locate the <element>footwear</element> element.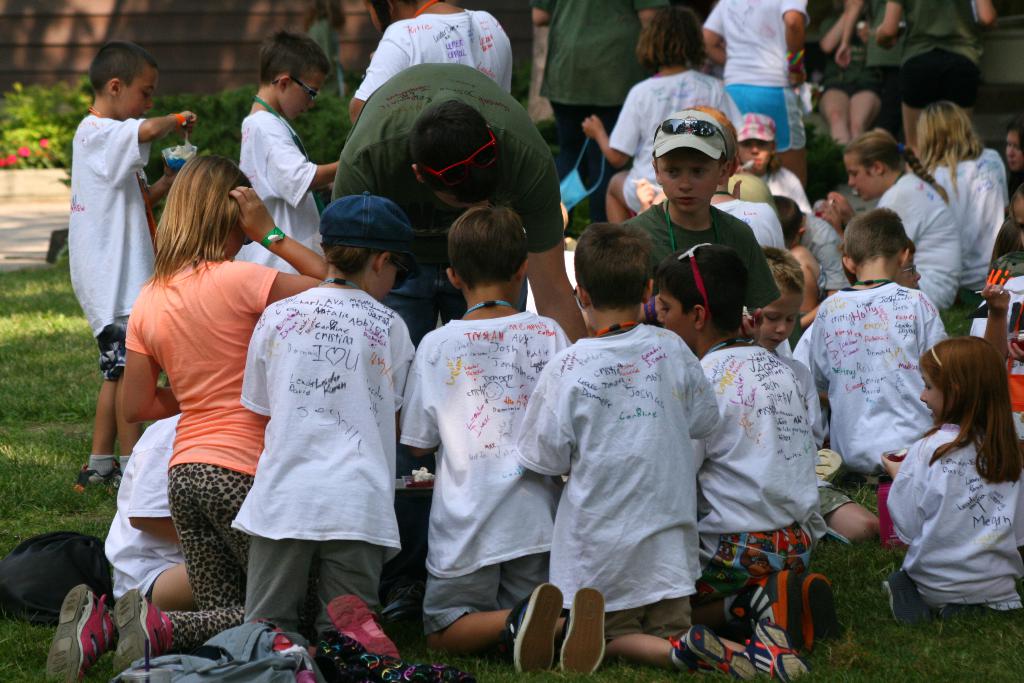
Element bbox: 796:573:840:659.
